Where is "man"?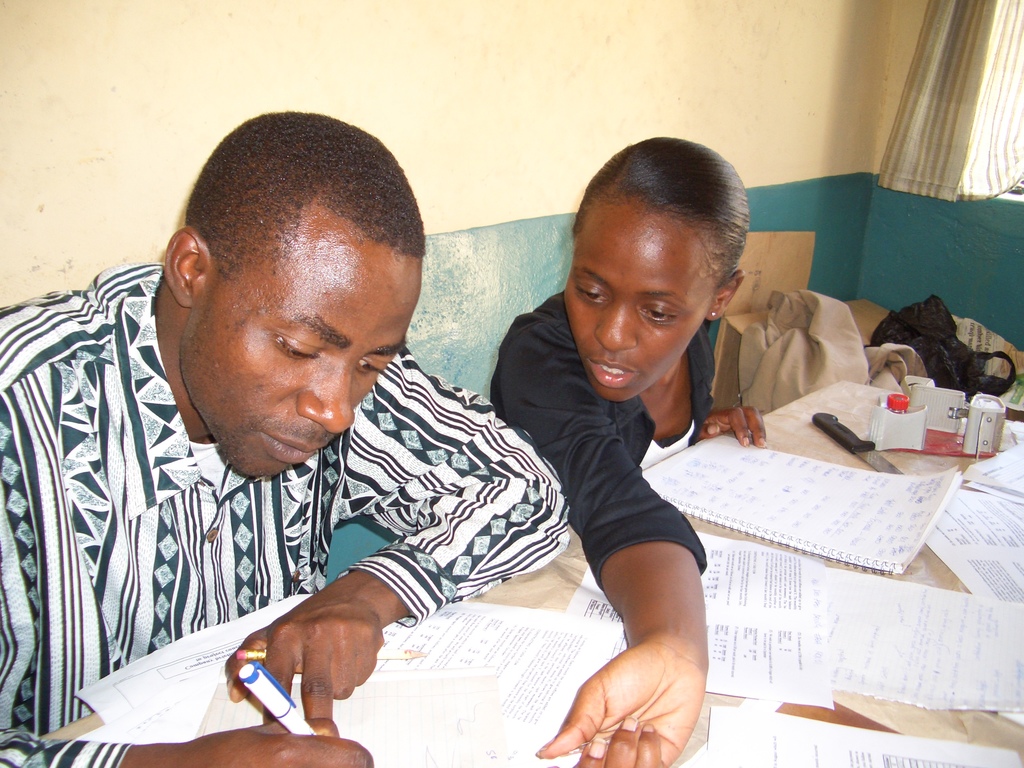
pyautogui.locateOnScreen(35, 137, 551, 723).
